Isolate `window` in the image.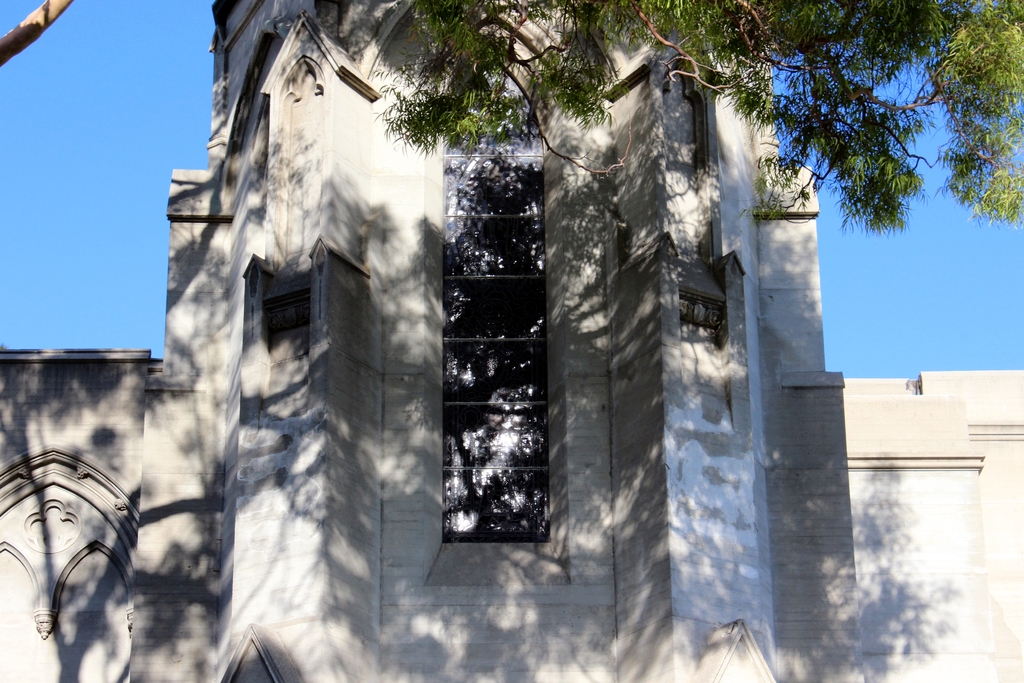
Isolated region: [426,108,571,588].
